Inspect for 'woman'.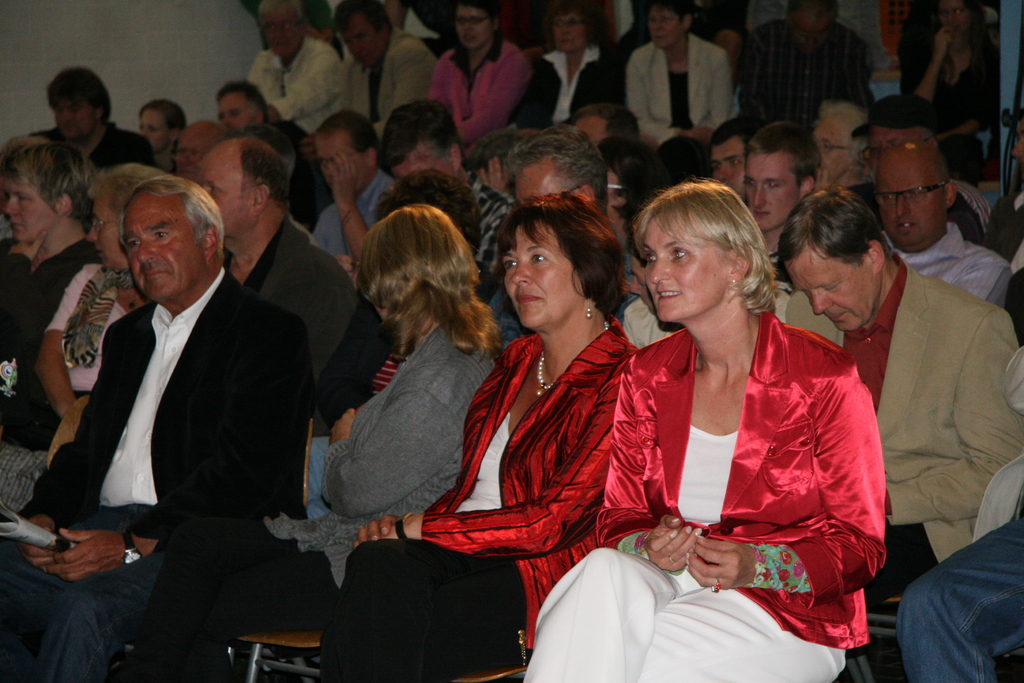
Inspection: <region>127, 202, 502, 682</region>.
